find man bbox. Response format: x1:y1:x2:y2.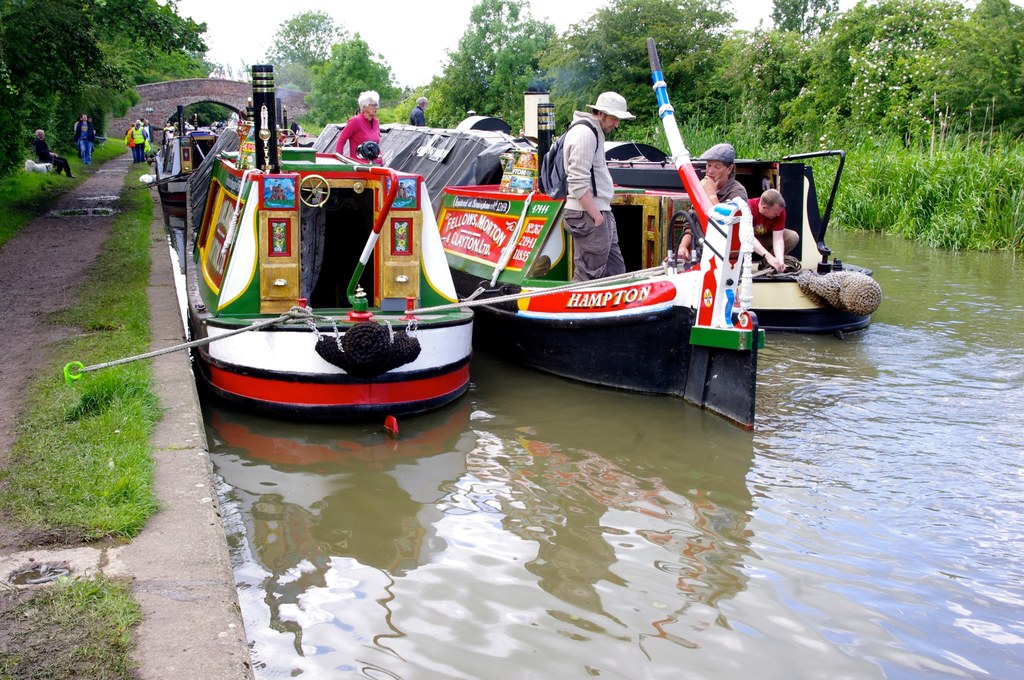
557:92:637:287.
